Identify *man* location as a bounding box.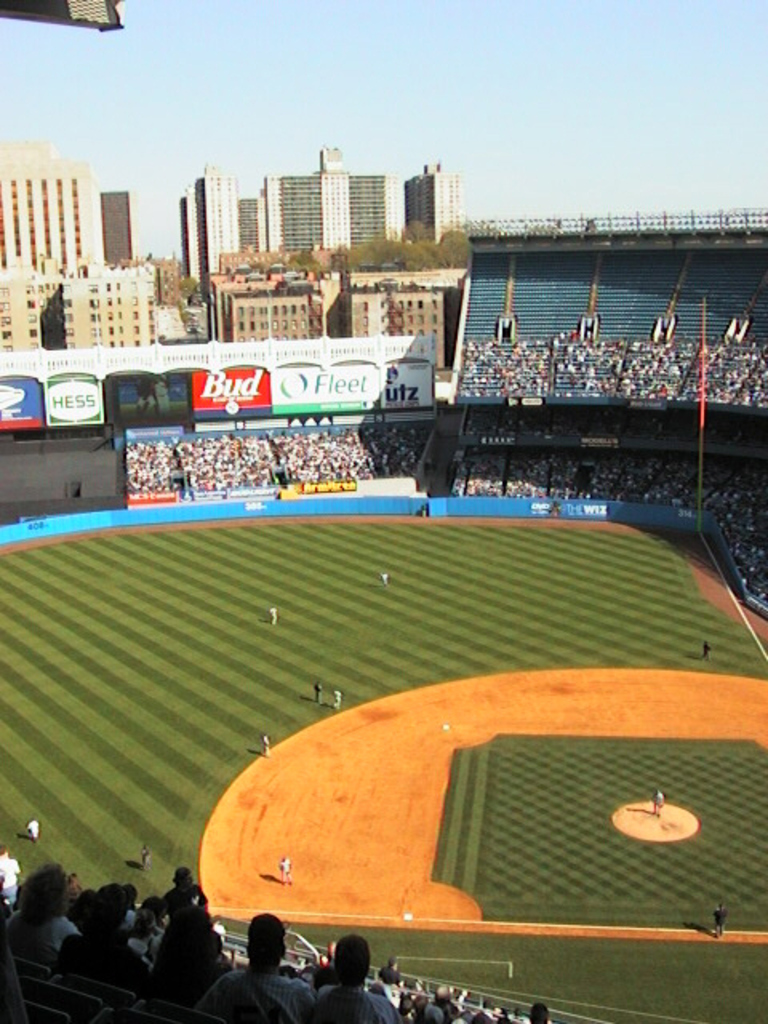
(144, 845, 157, 866).
